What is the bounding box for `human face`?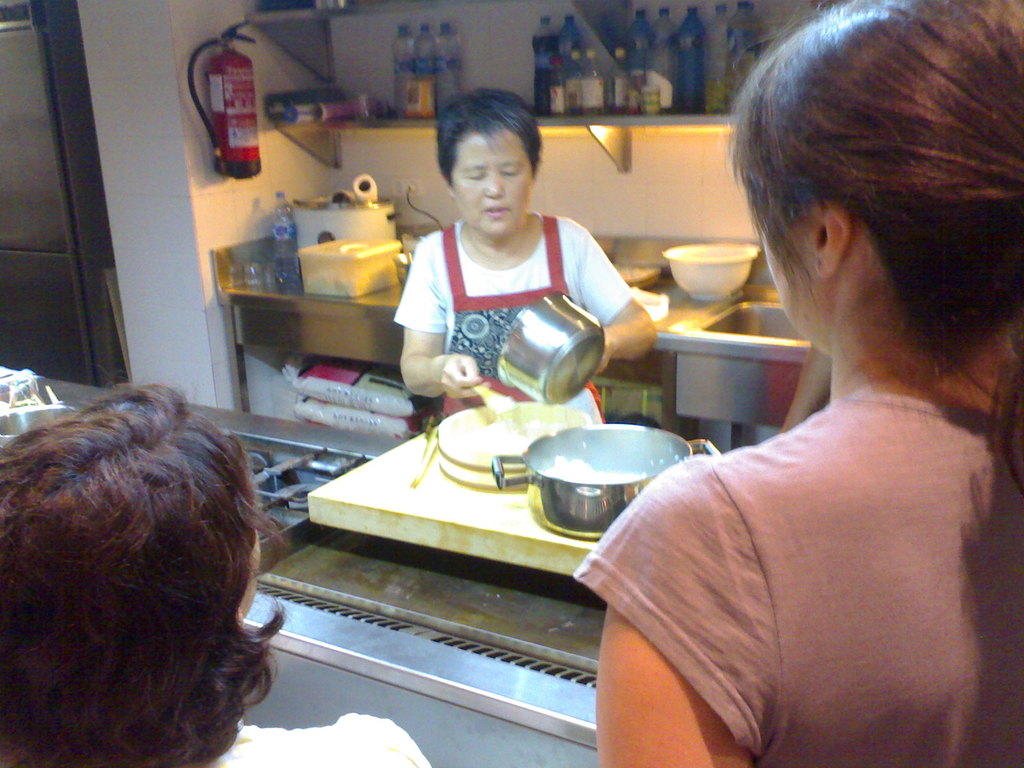
crop(240, 513, 260, 613).
